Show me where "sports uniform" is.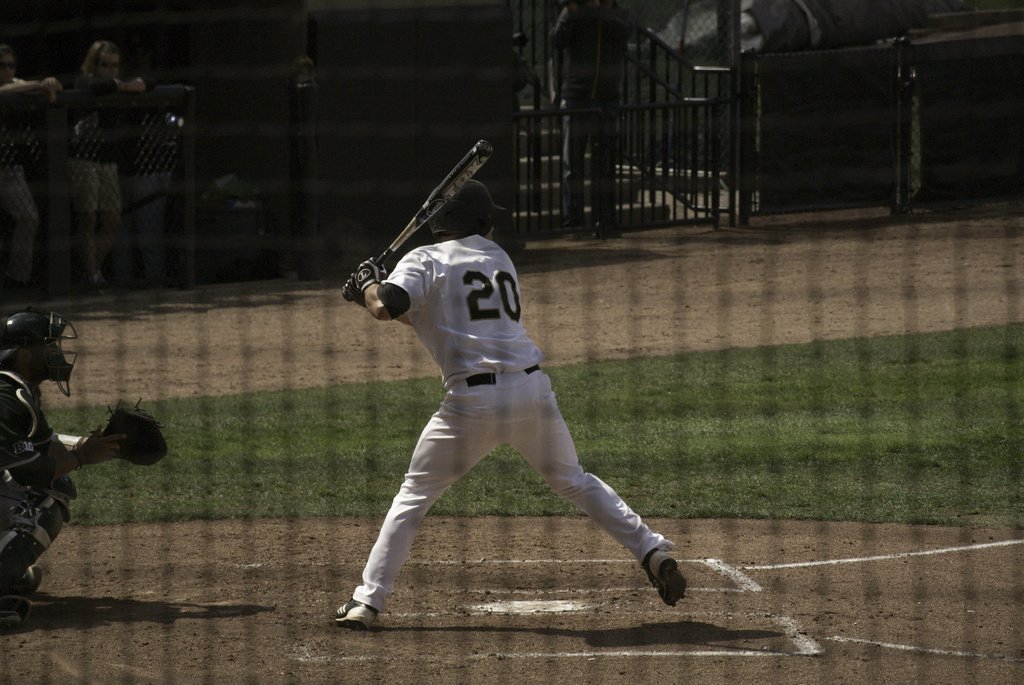
"sports uniform" is at 349/234/664/620.
